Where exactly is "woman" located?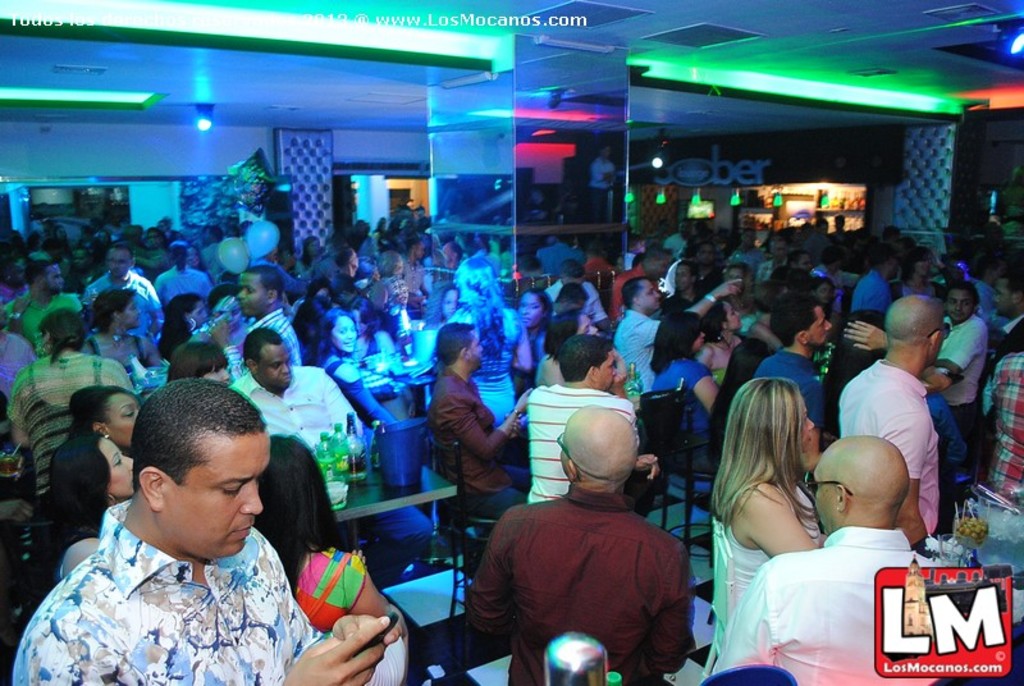
Its bounding box is bbox=(705, 365, 856, 637).
